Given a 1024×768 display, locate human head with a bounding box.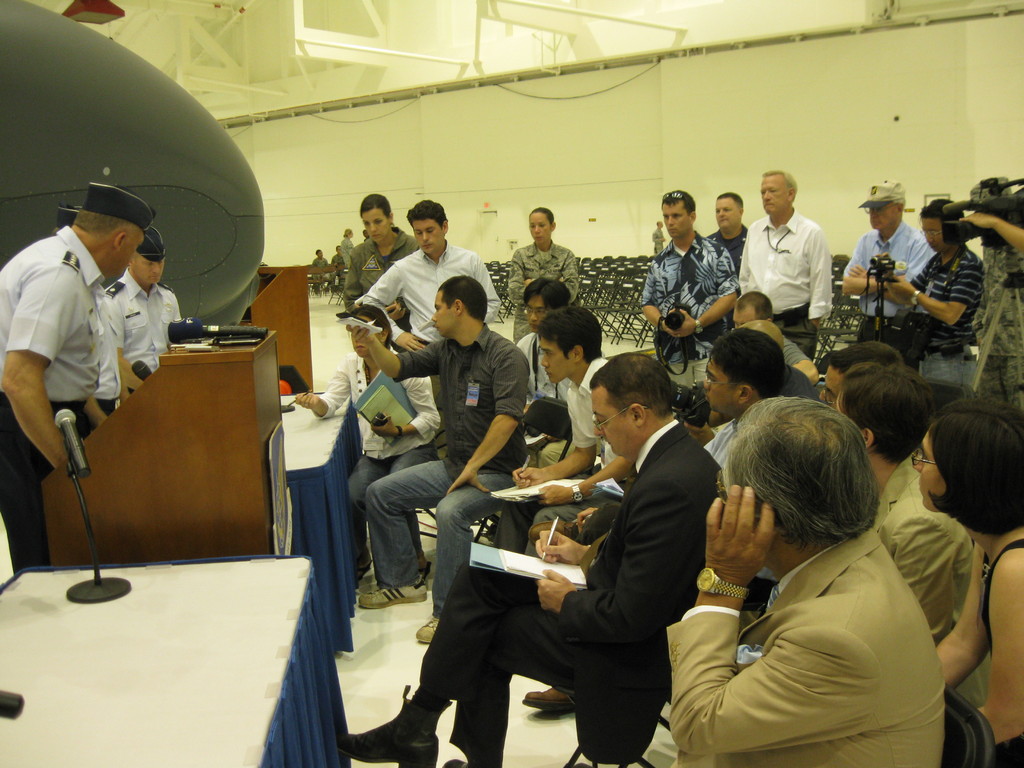
Located: left=431, top=274, right=488, bottom=337.
